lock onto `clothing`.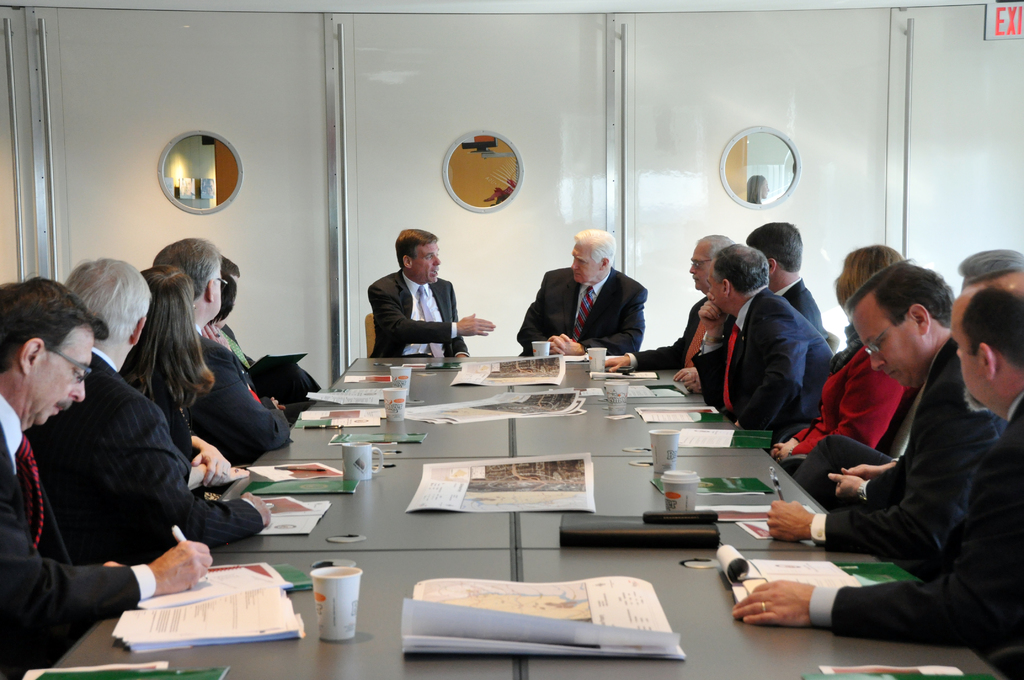
Locked: l=517, t=263, r=650, b=355.
